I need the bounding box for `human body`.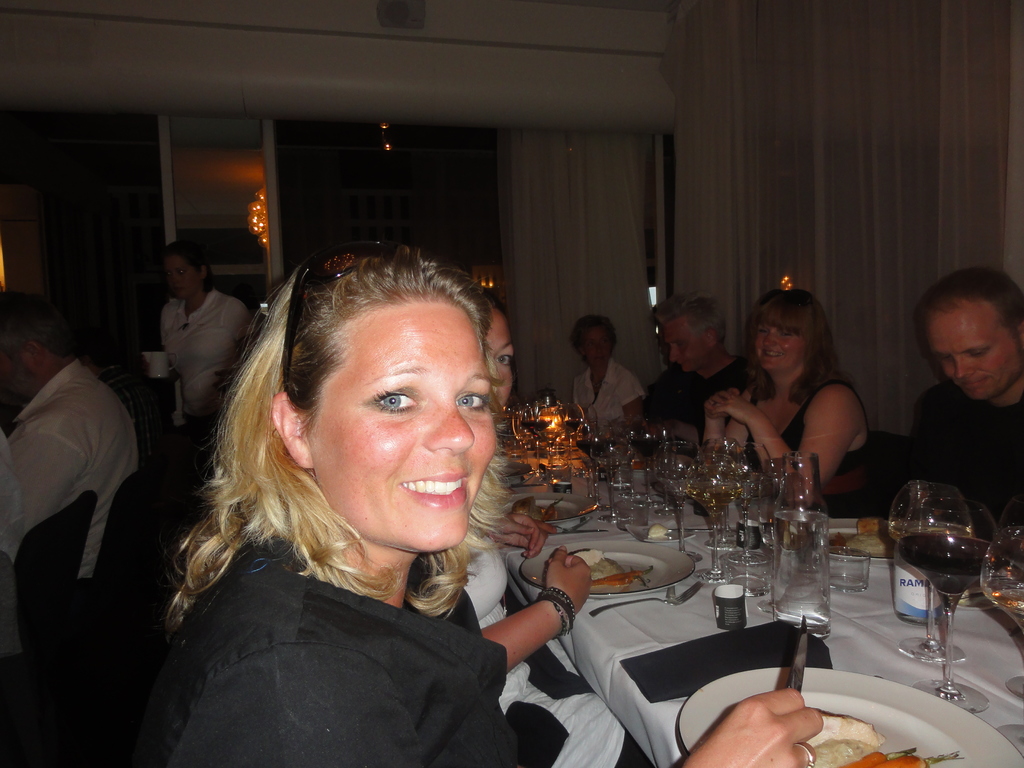
Here it is: x1=162 y1=219 x2=712 y2=764.
